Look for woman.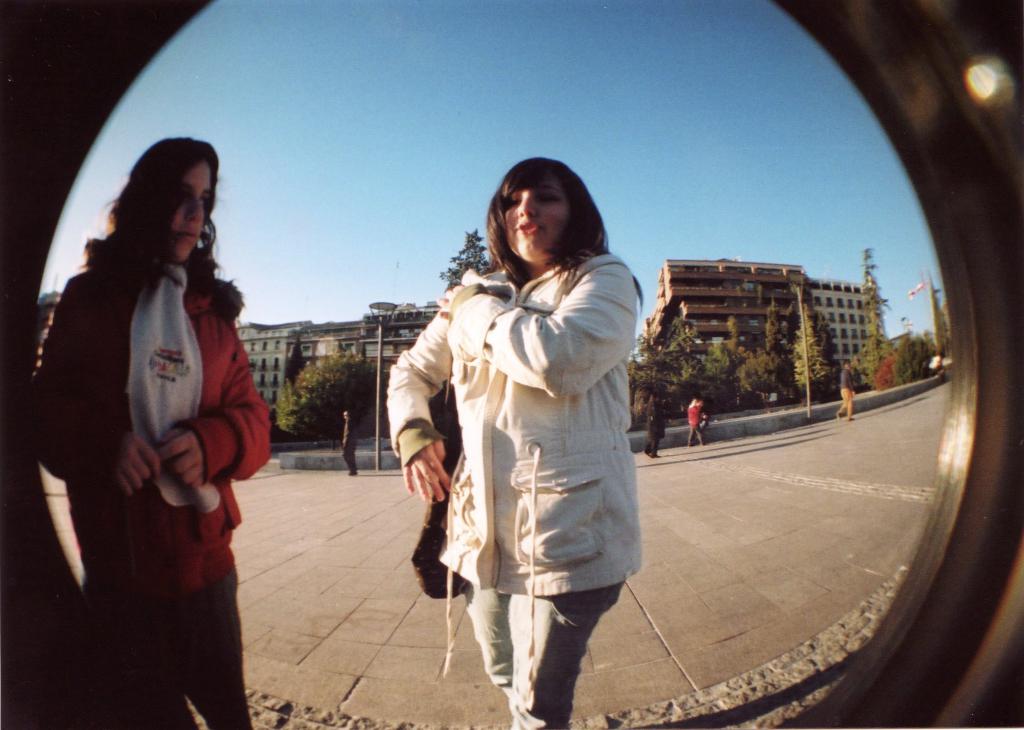
Found: box(383, 158, 643, 729).
